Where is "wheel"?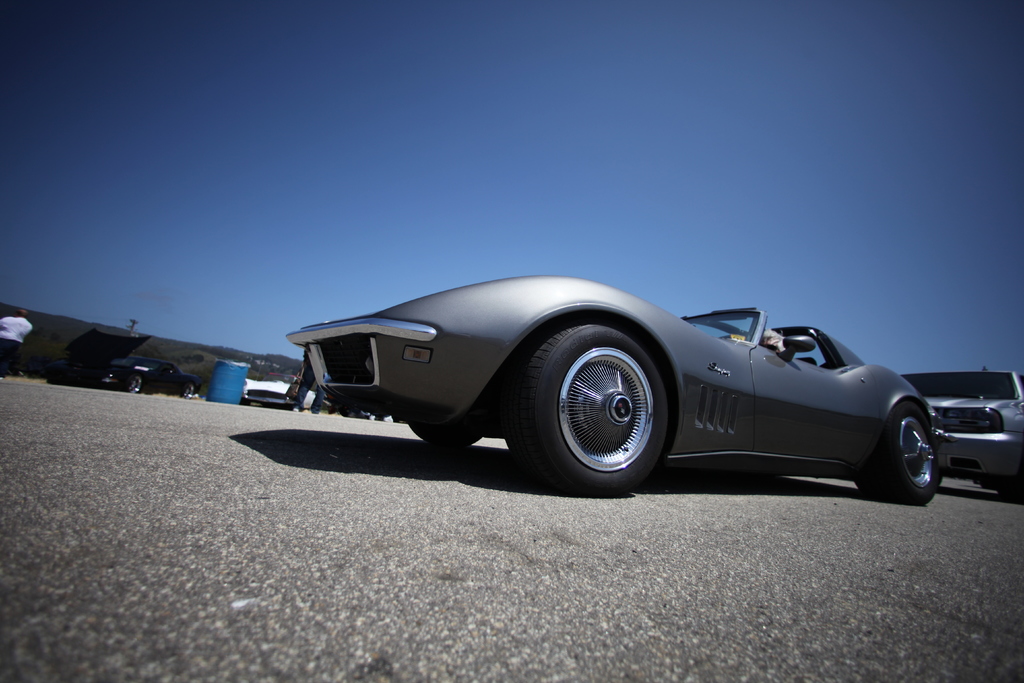
box(125, 378, 147, 393).
